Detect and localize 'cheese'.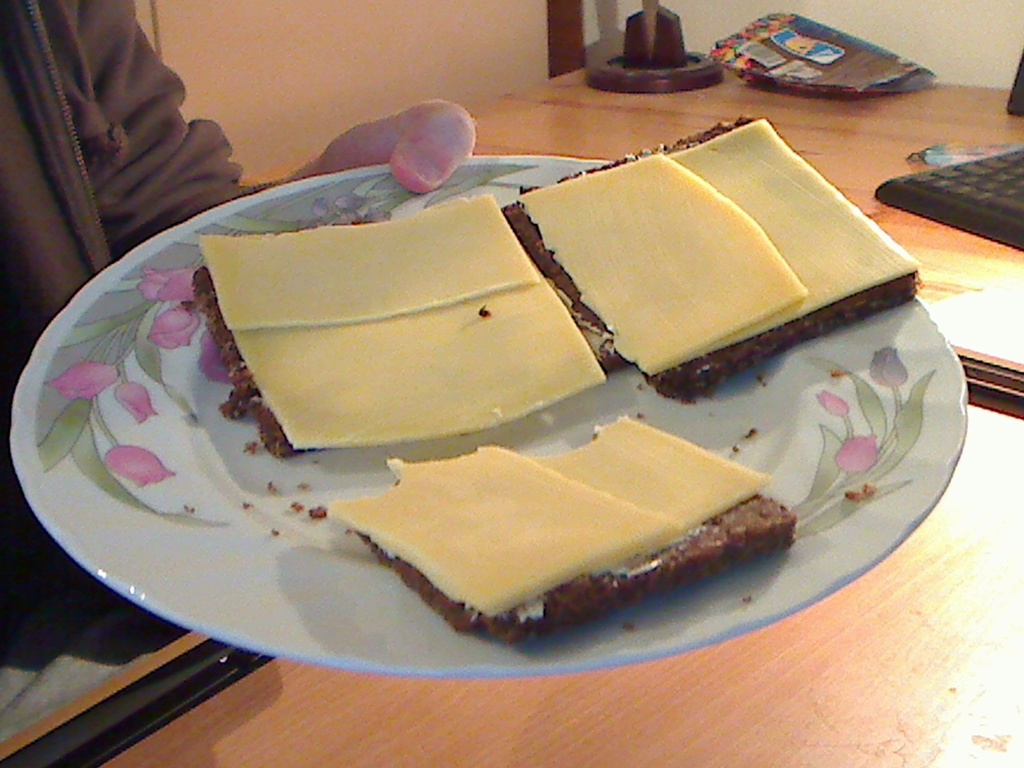
Localized at Rect(530, 412, 774, 559).
